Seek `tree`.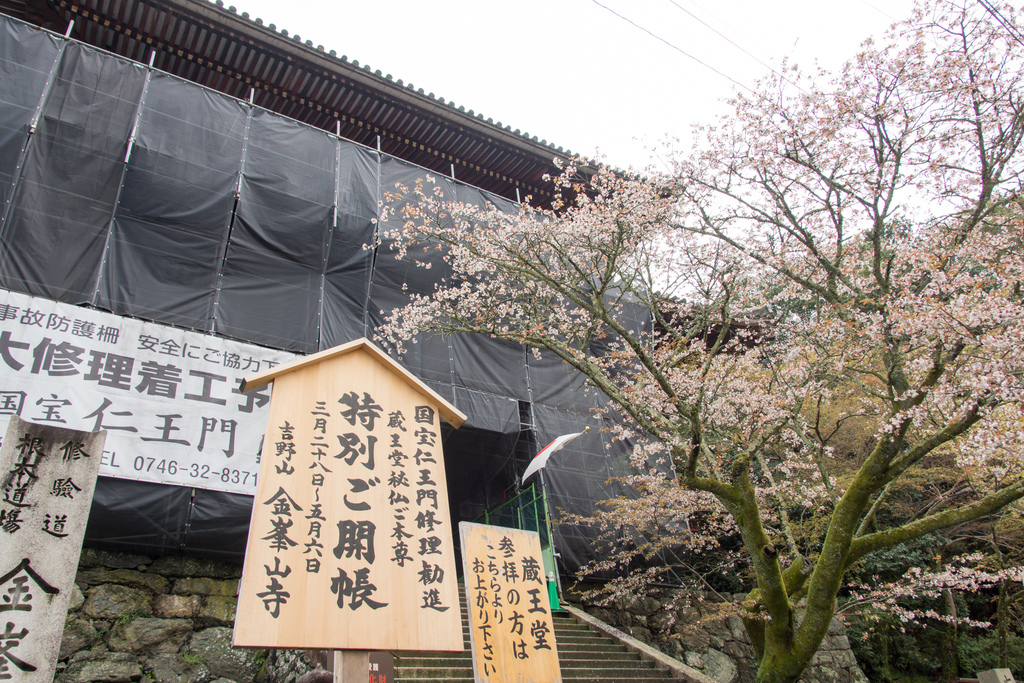
377,1,1023,678.
